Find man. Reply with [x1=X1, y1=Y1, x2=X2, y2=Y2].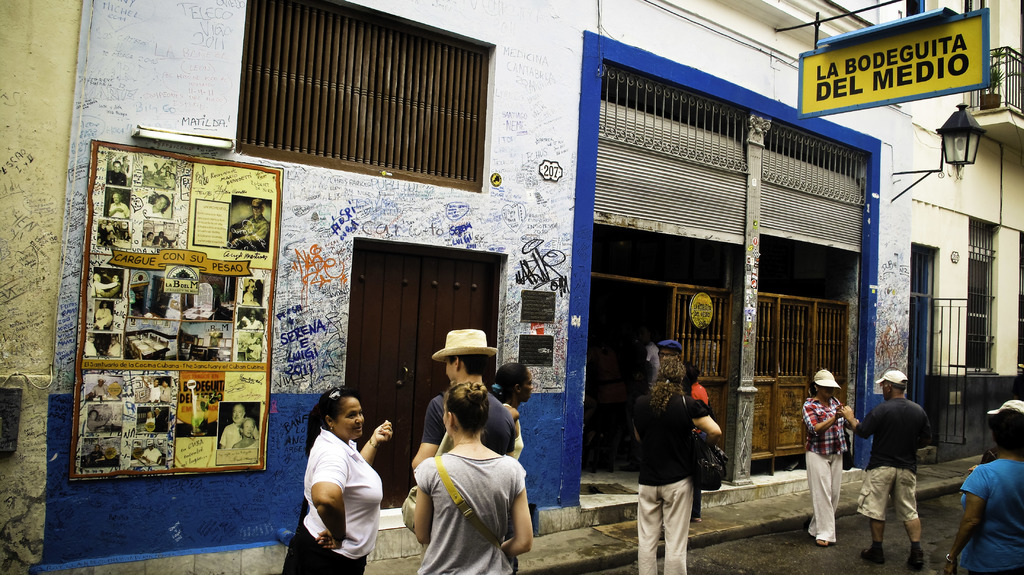
[x1=106, y1=160, x2=129, y2=185].
